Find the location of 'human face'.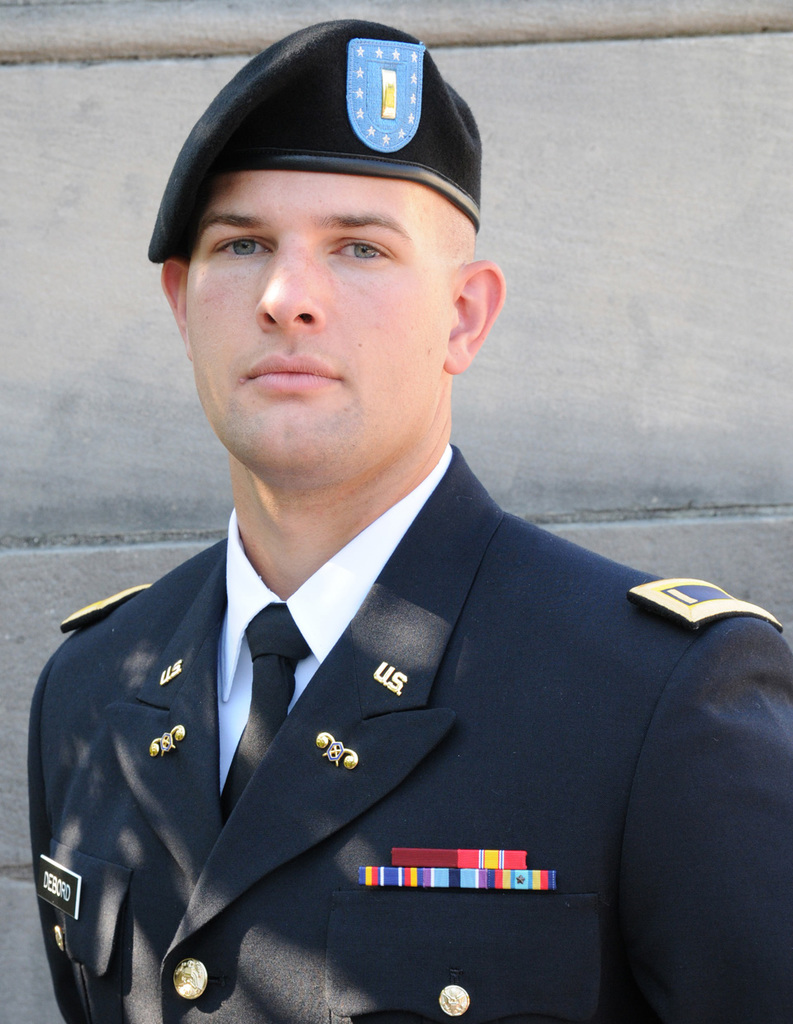
Location: left=184, top=176, right=444, bottom=474.
